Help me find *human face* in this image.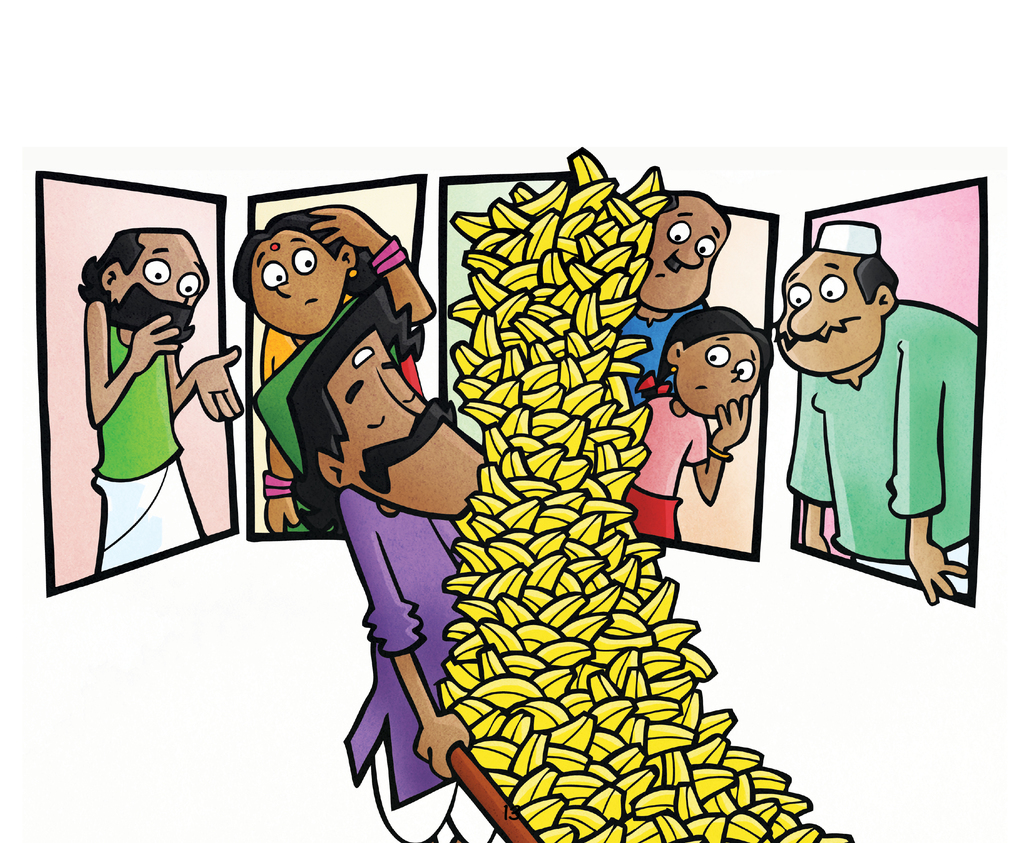
Found it: (252,230,348,337).
